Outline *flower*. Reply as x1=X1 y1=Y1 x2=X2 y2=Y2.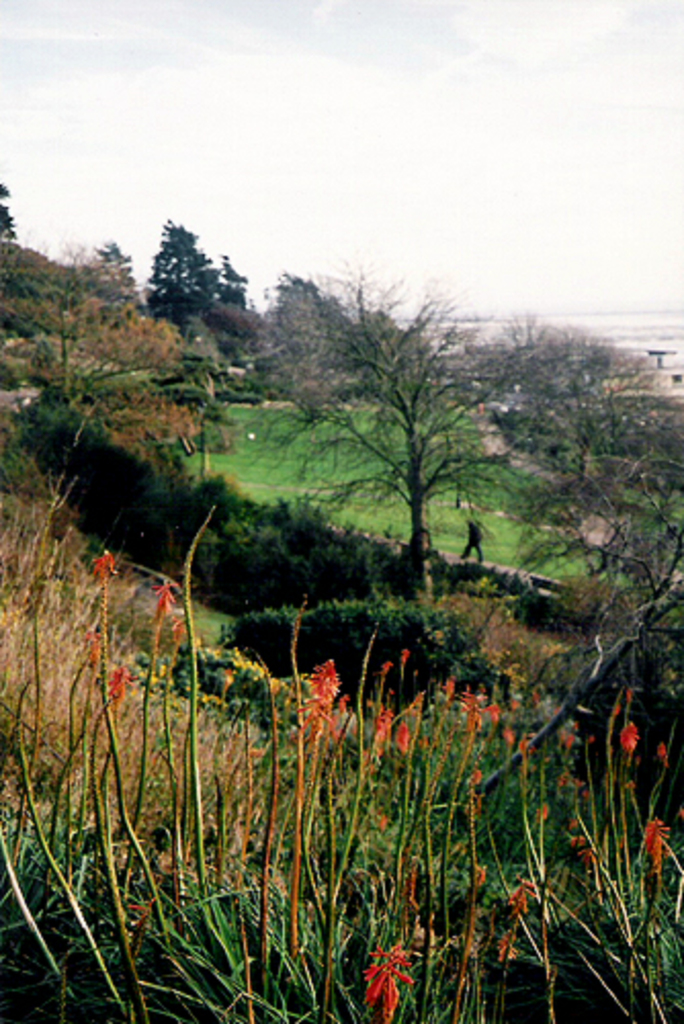
x1=367 y1=702 x2=385 y2=770.
